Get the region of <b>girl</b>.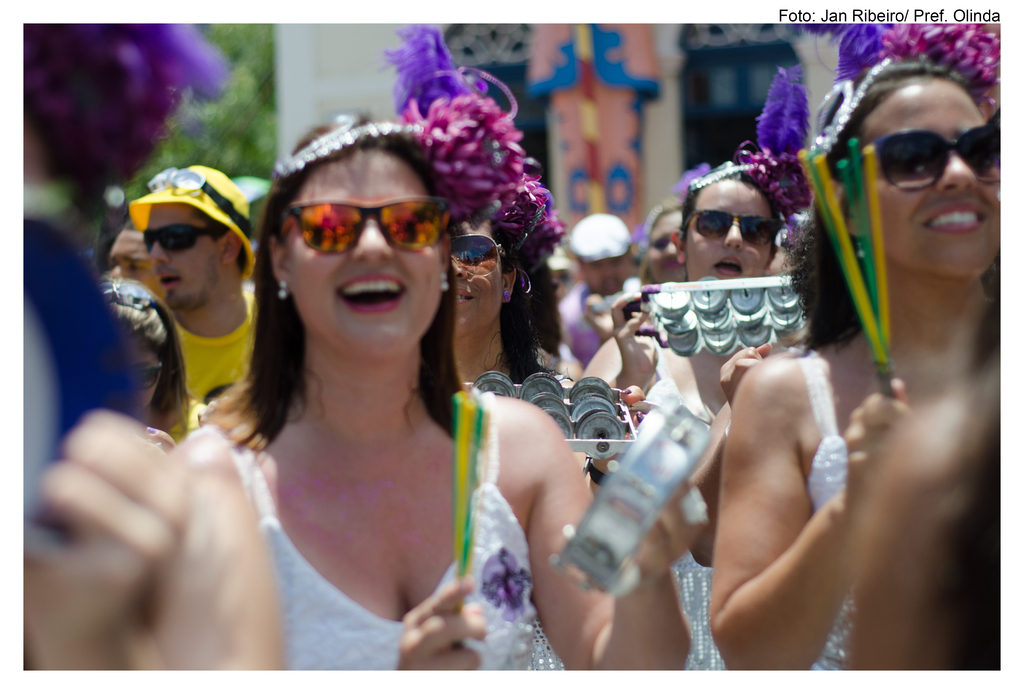
574/170/795/665.
